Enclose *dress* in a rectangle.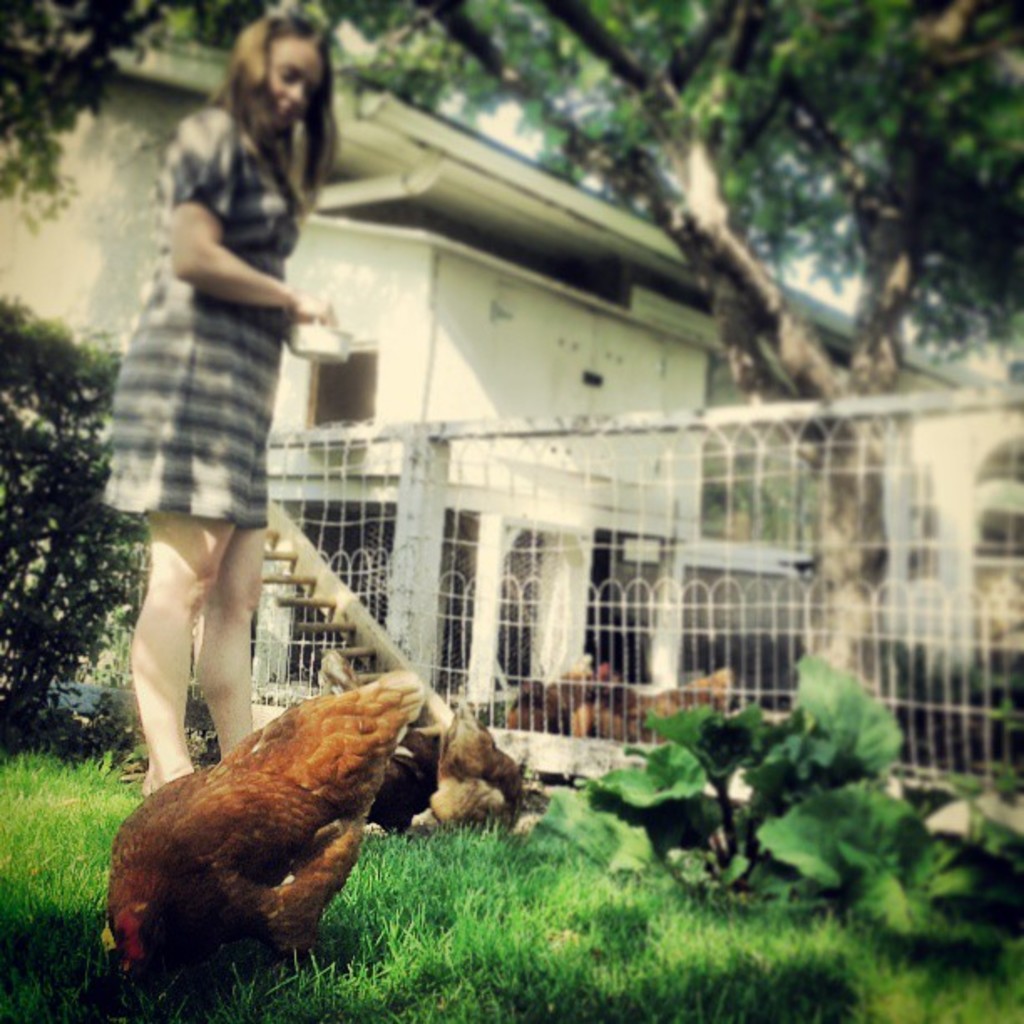
(107,109,301,525).
